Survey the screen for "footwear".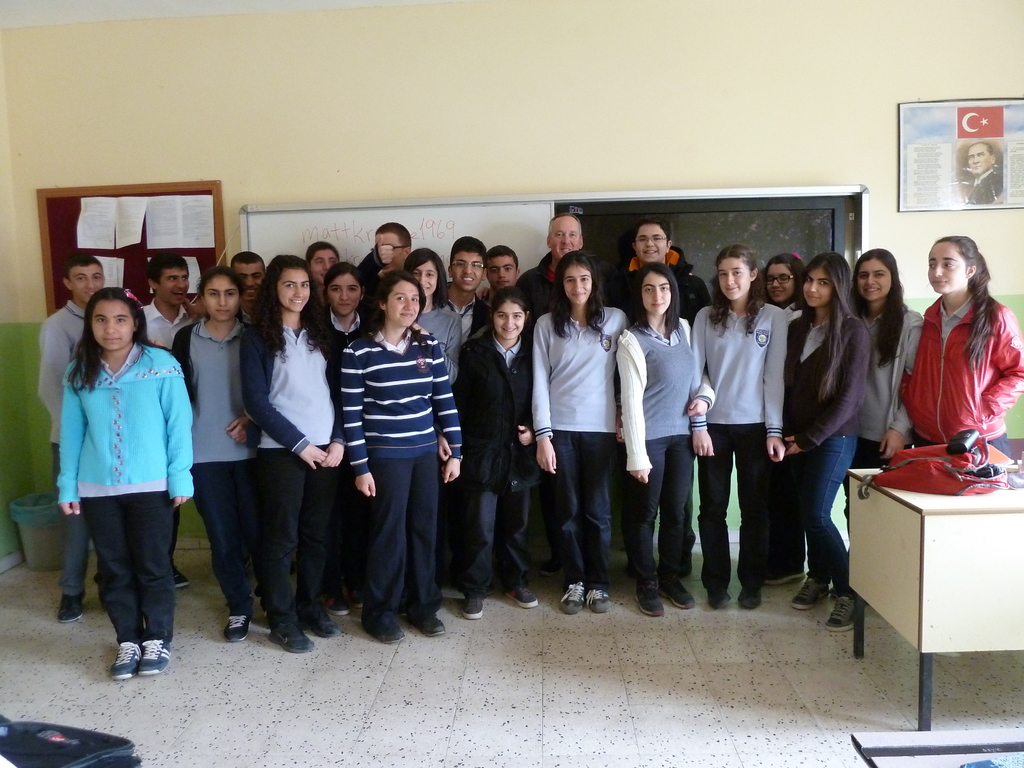
Survey found: <bbox>299, 621, 342, 638</bbox>.
